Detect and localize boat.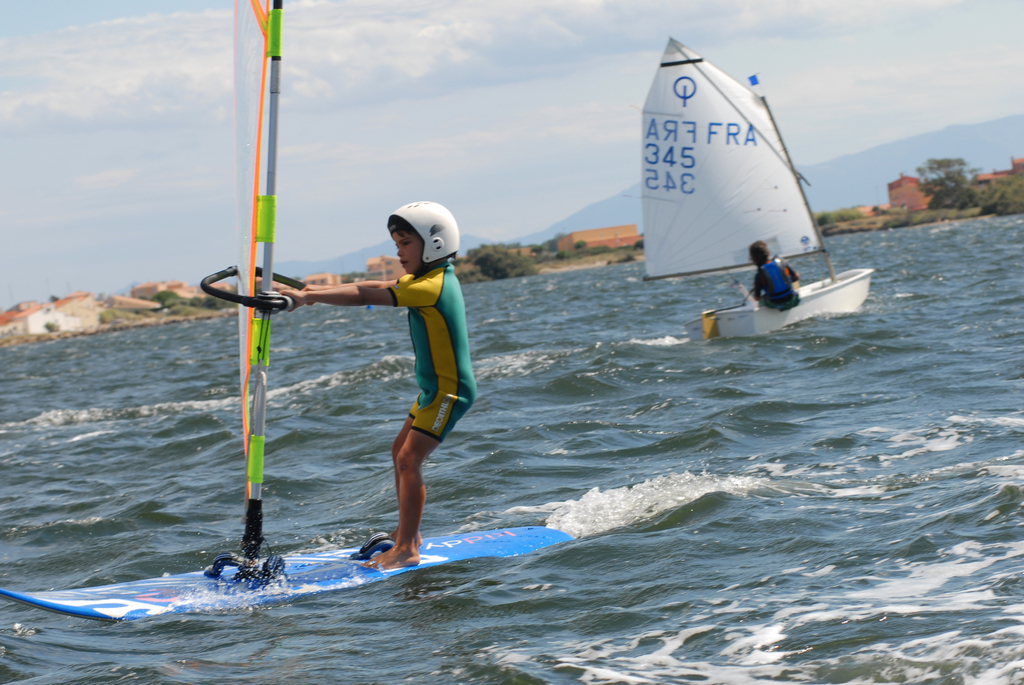
Localized at select_region(629, 45, 858, 316).
